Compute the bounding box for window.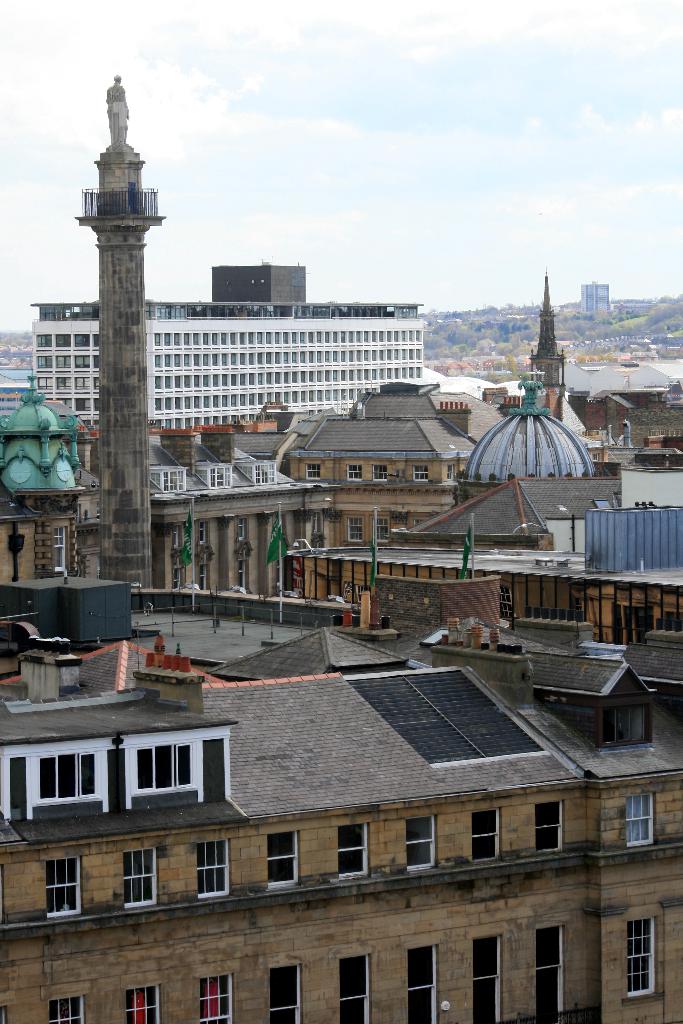
x1=35 y1=753 x2=60 y2=803.
